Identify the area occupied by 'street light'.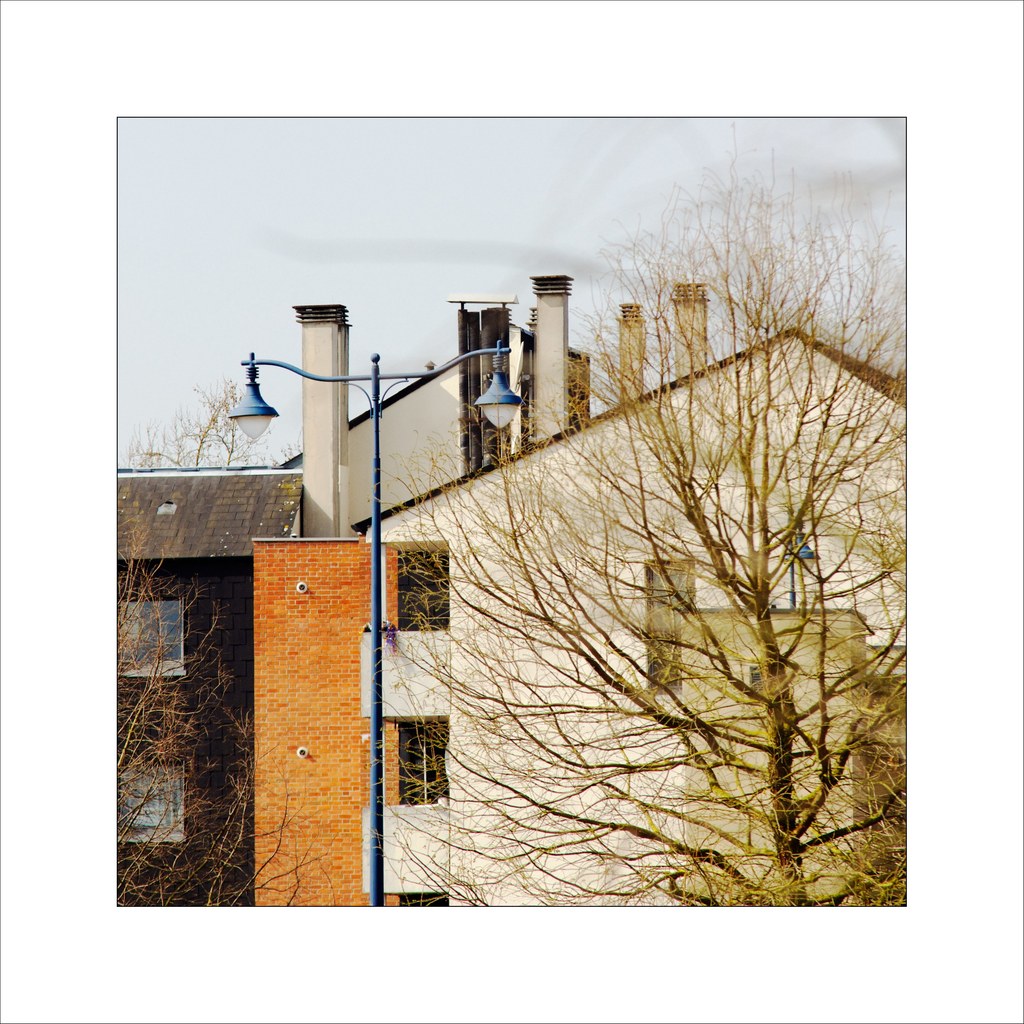
Area: bbox(235, 346, 520, 897).
